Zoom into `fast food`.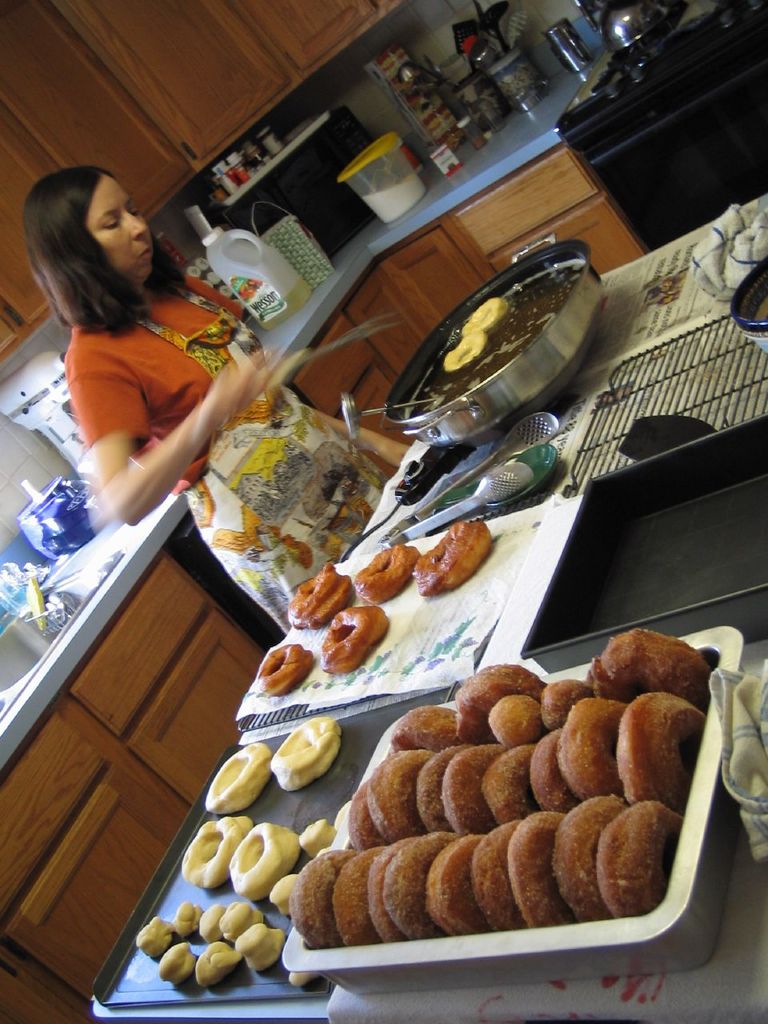
Zoom target: box=[181, 817, 253, 887].
